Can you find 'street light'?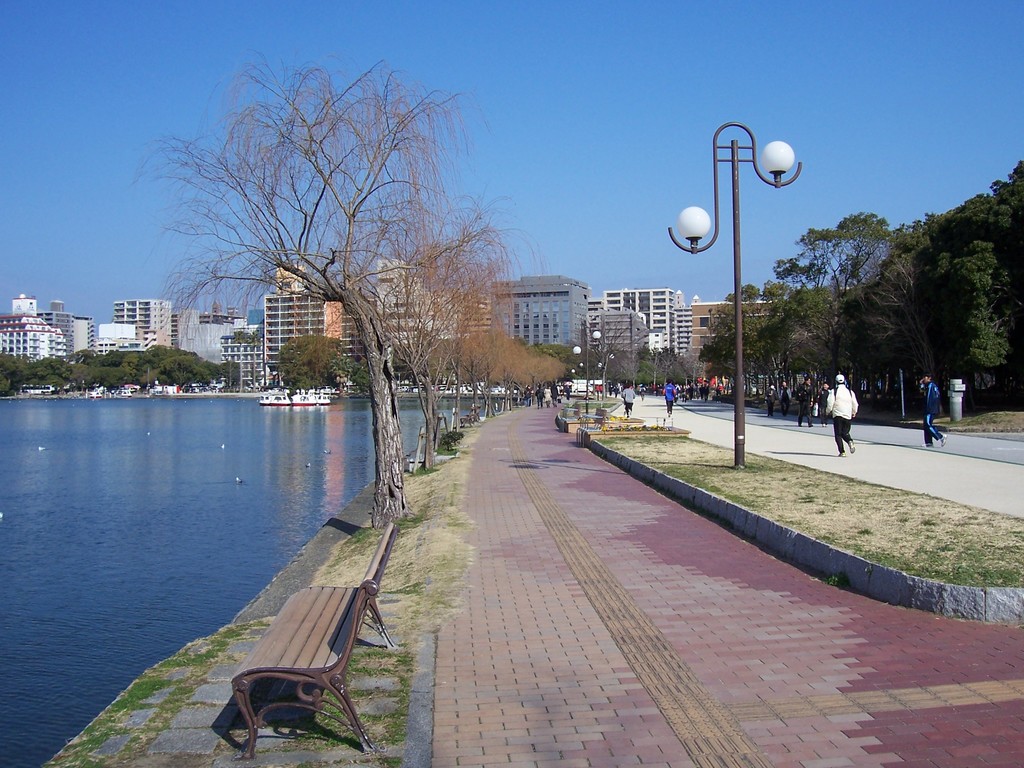
Yes, bounding box: [571, 319, 605, 417].
